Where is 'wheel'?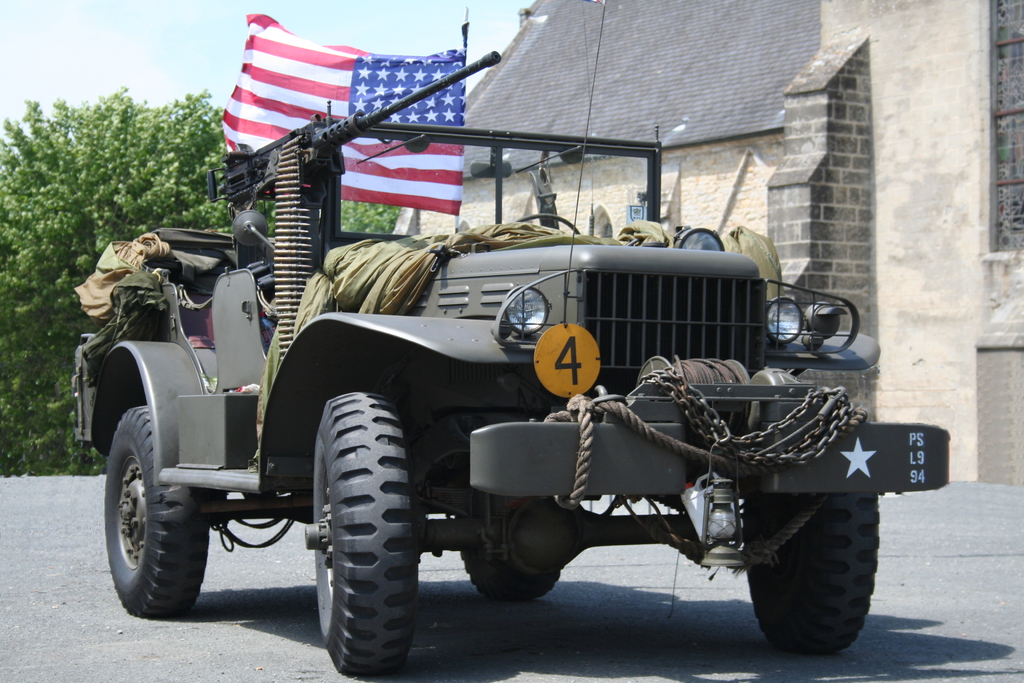
crop(750, 497, 883, 661).
